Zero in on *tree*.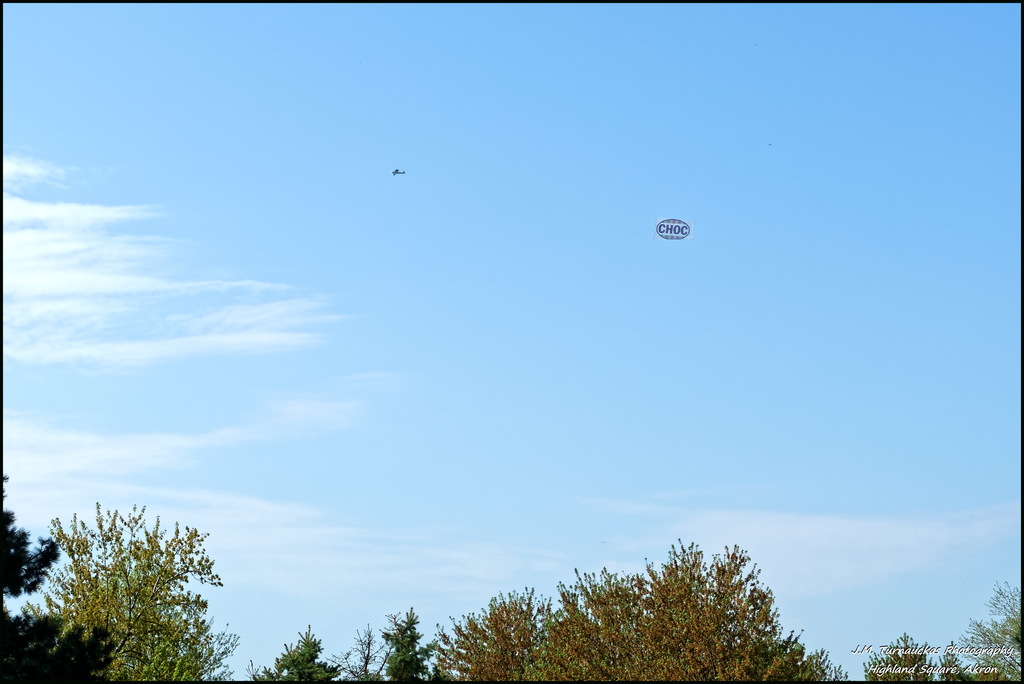
Zeroed in: [left=939, top=578, right=1023, bottom=683].
